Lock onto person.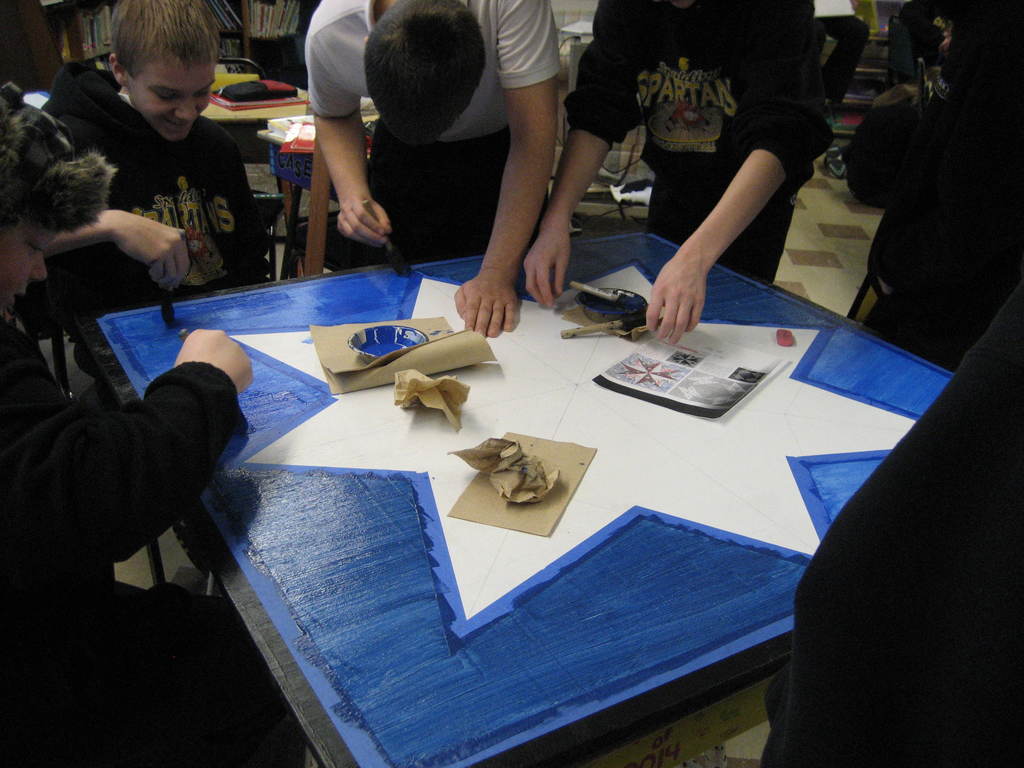
Locked: [left=13, top=0, right=268, bottom=580].
